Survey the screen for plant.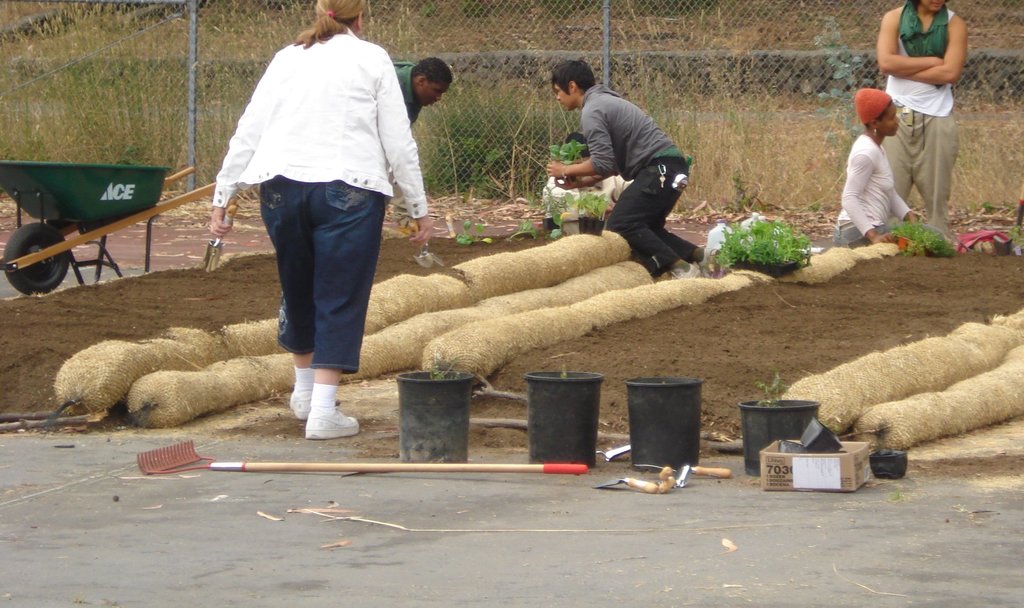
Survey found: <region>751, 363, 788, 408</region>.
